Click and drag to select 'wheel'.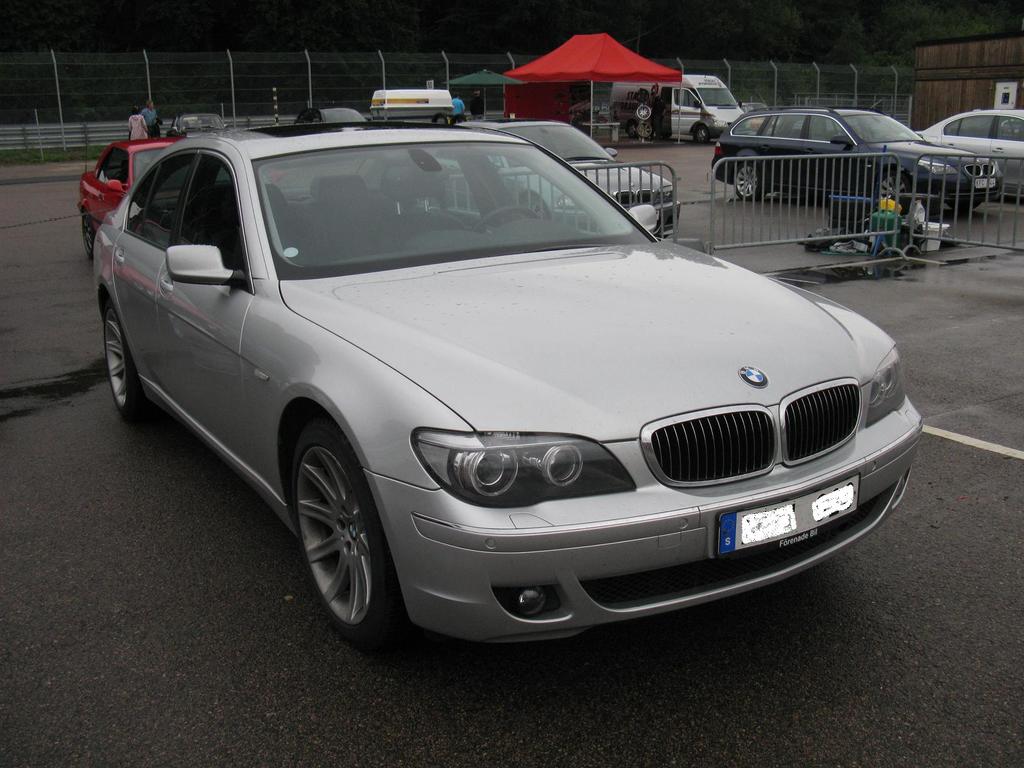
Selection: pyautogui.locateOnScreen(278, 424, 395, 636).
